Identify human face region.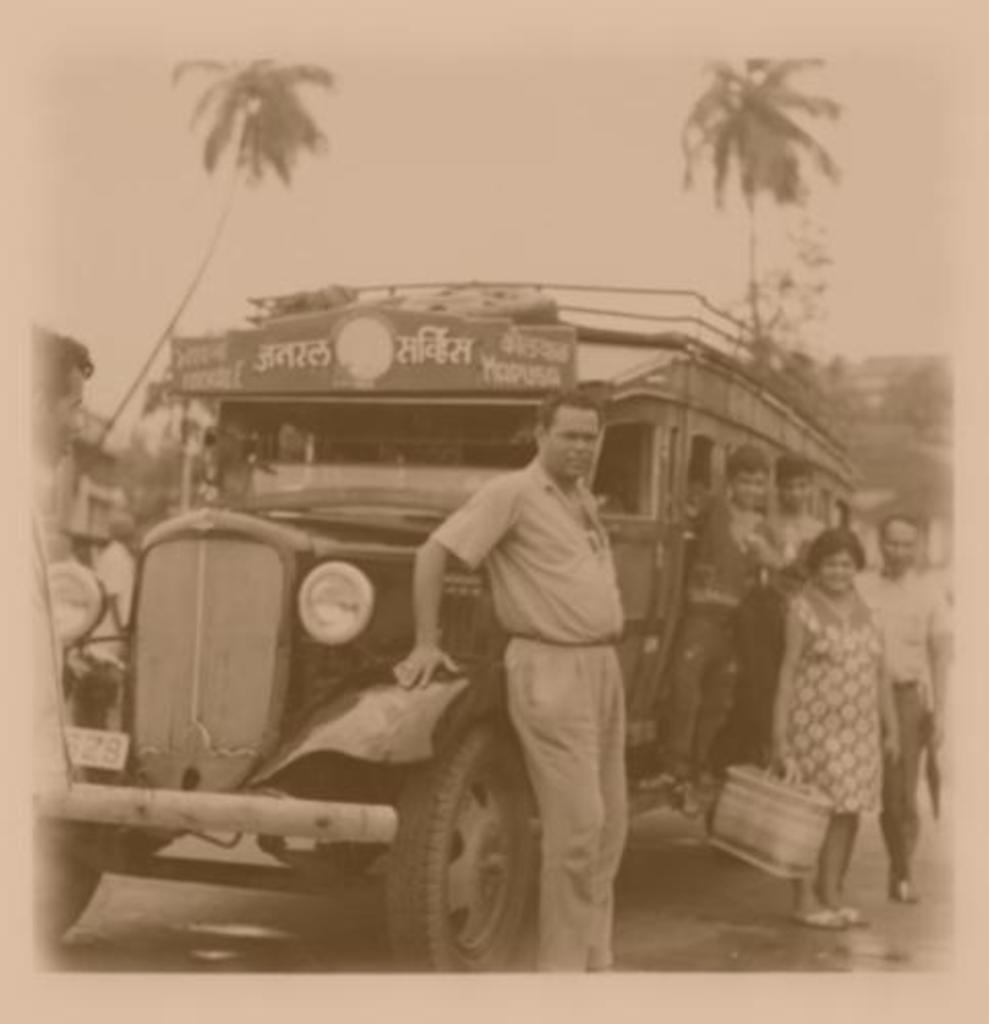
Region: [883,520,921,567].
